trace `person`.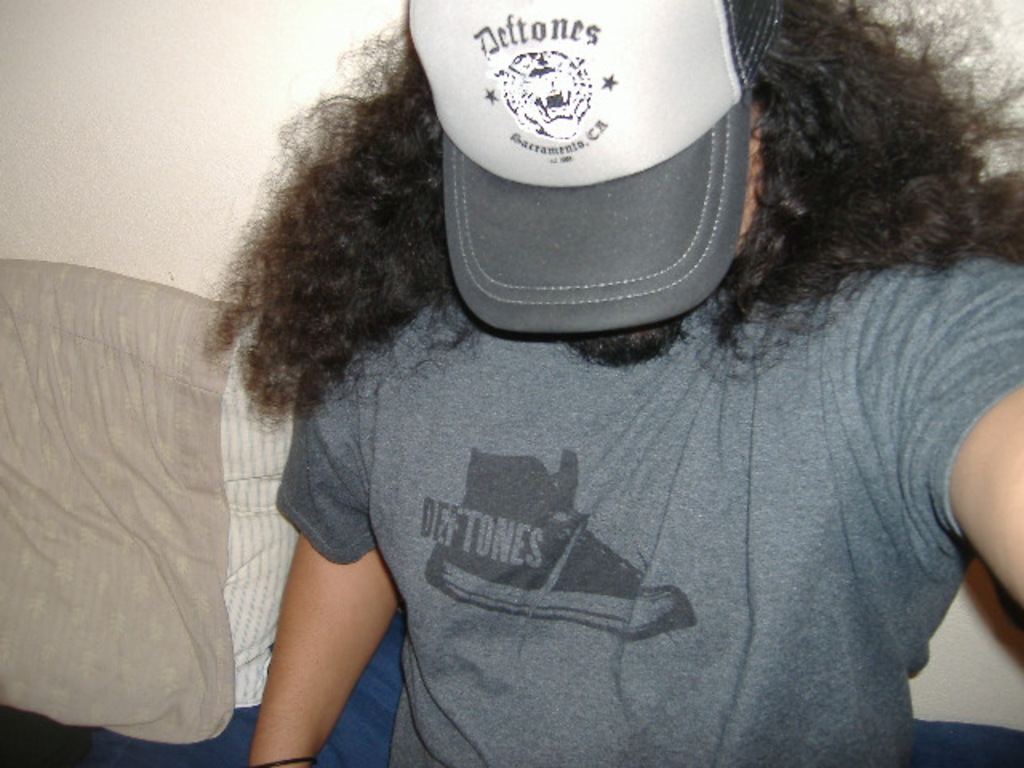
Traced to 198/0/1022/766.
